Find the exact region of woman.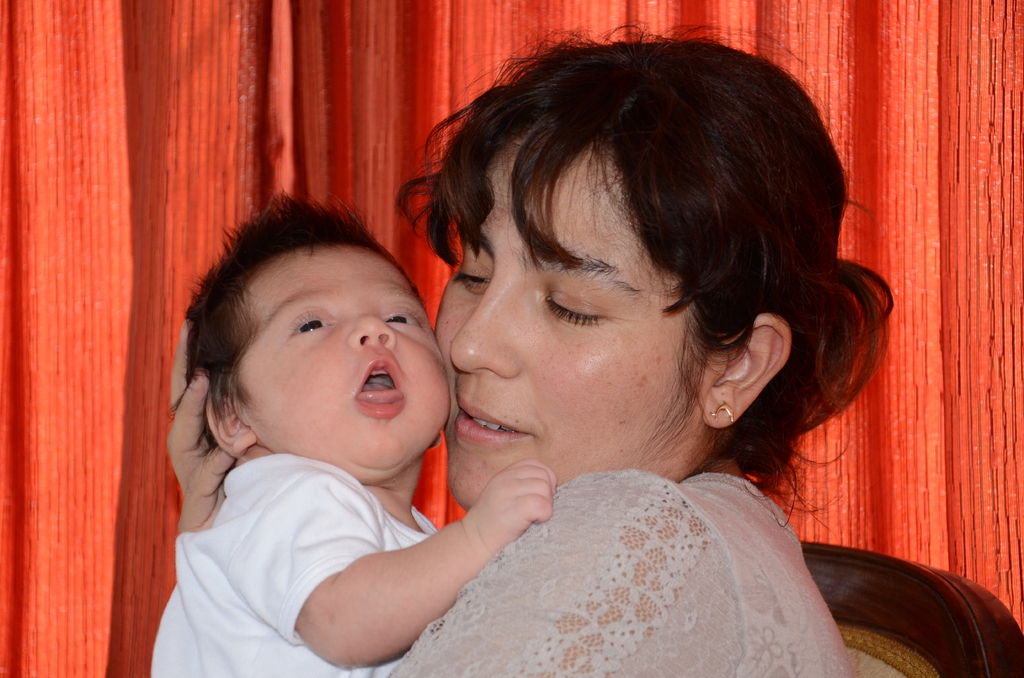
Exact region: (172, 22, 890, 677).
